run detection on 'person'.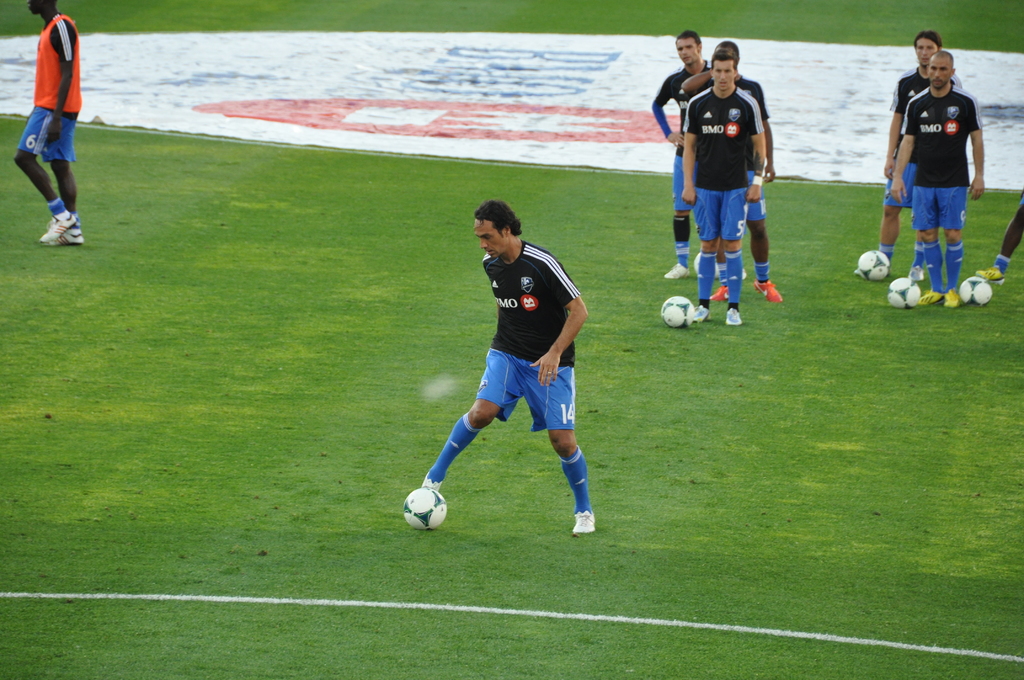
Result: (977, 198, 1023, 286).
